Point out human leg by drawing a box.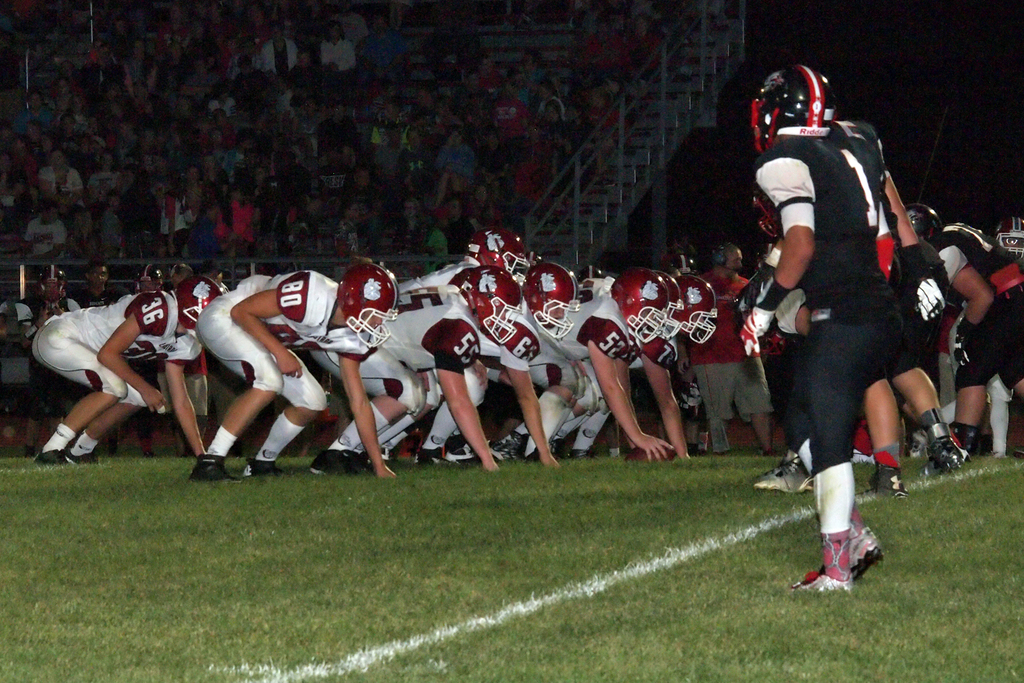
l=954, t=316, r=994, b=452.
